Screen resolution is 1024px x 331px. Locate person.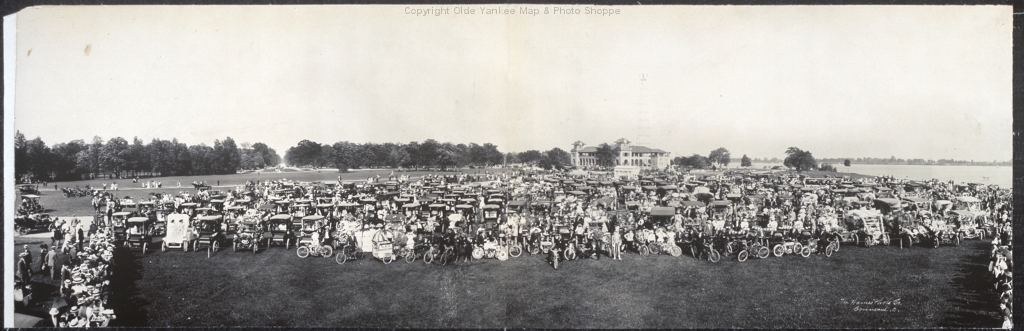
locate(609, 225, 625, 256).
